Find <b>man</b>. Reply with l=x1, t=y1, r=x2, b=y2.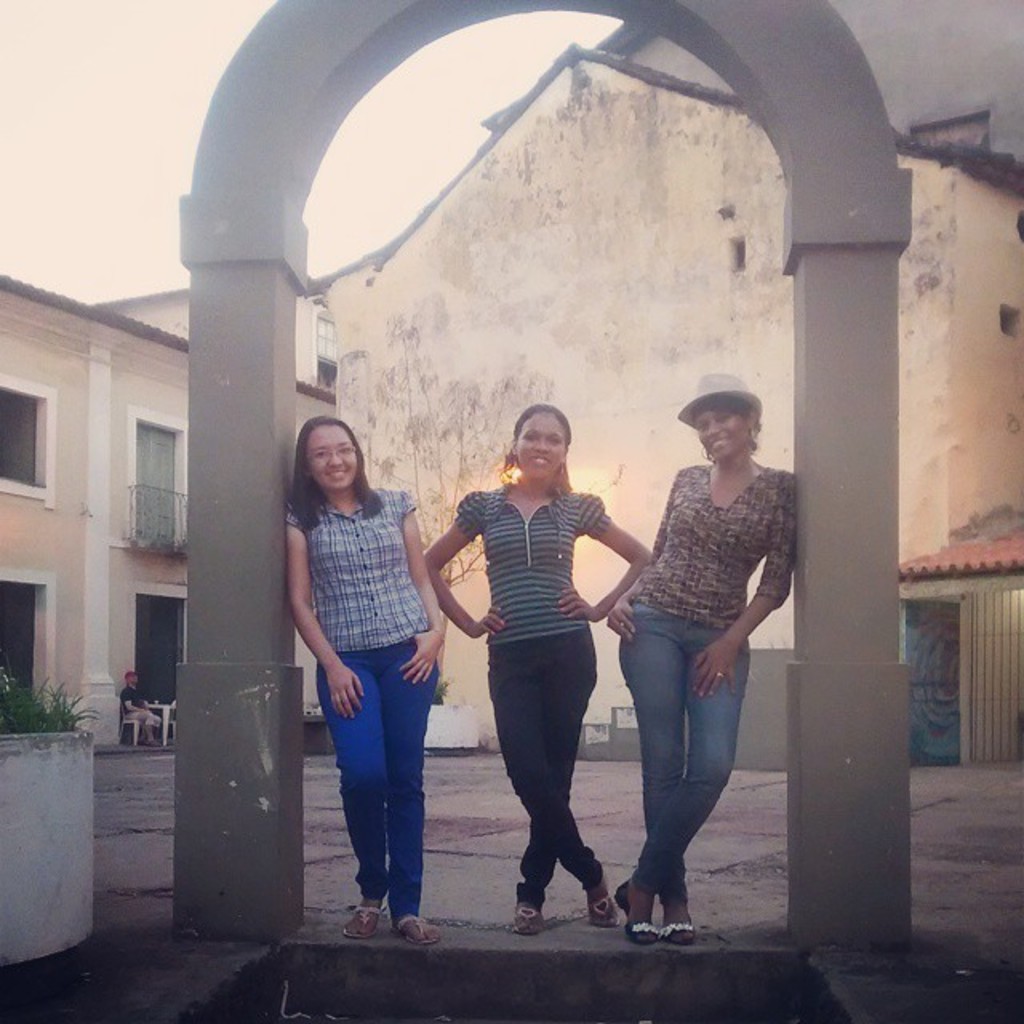
l=115, t=670, r=162, b=749.
